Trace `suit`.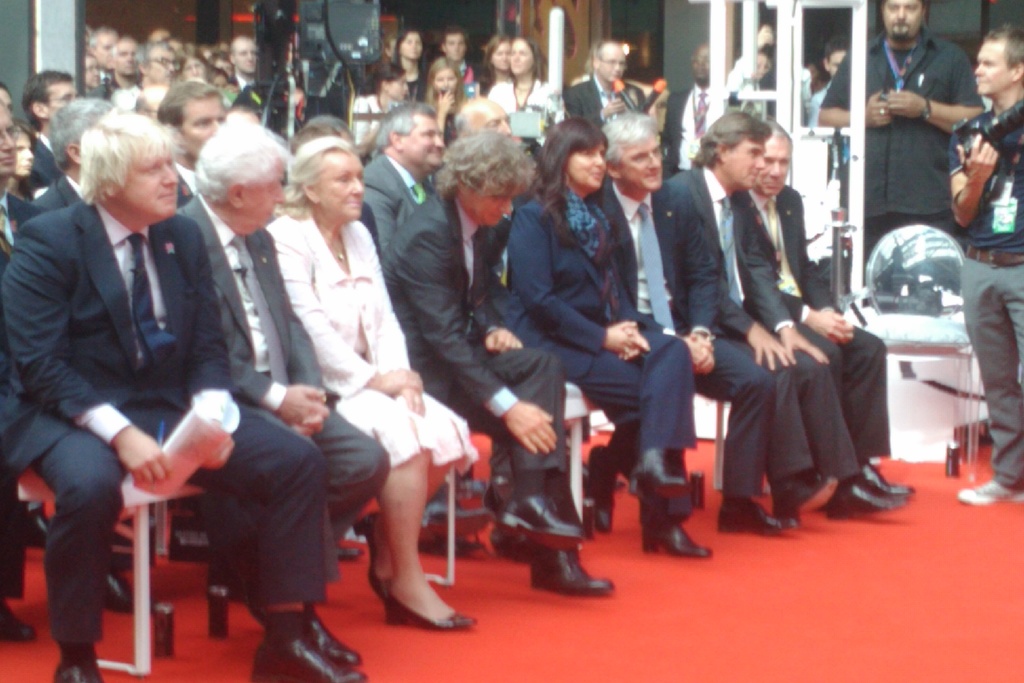
Traced to crop(497, 188, 692, 531).
